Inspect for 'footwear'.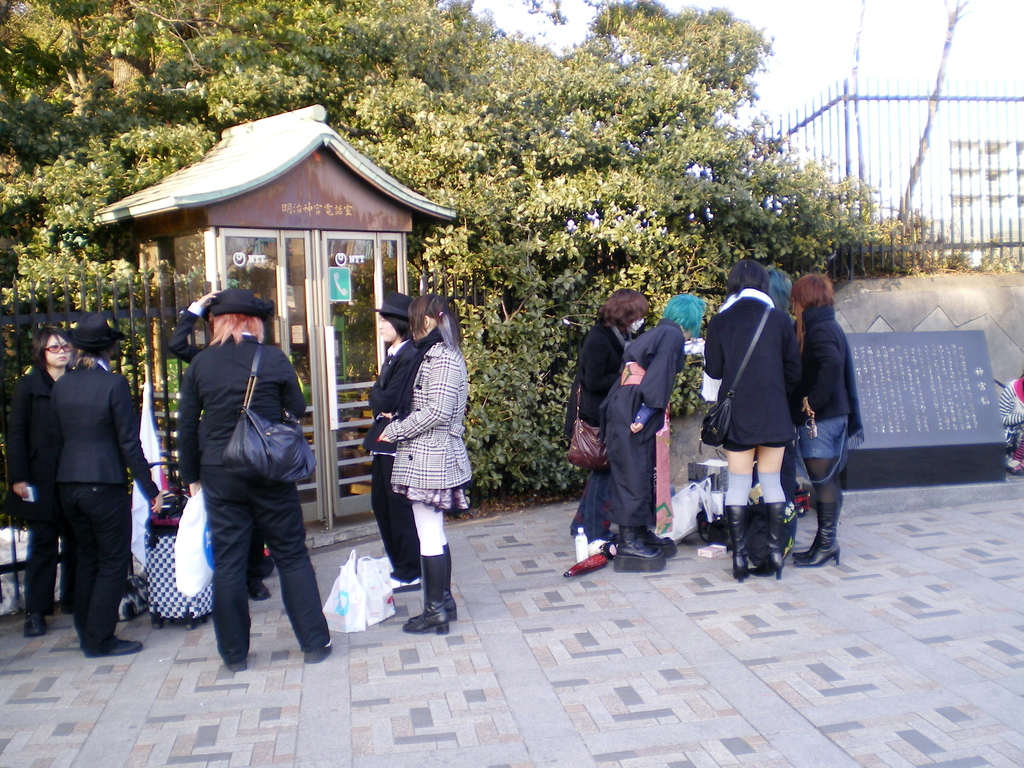
Inspection: region(305, 641, 335, 665).
